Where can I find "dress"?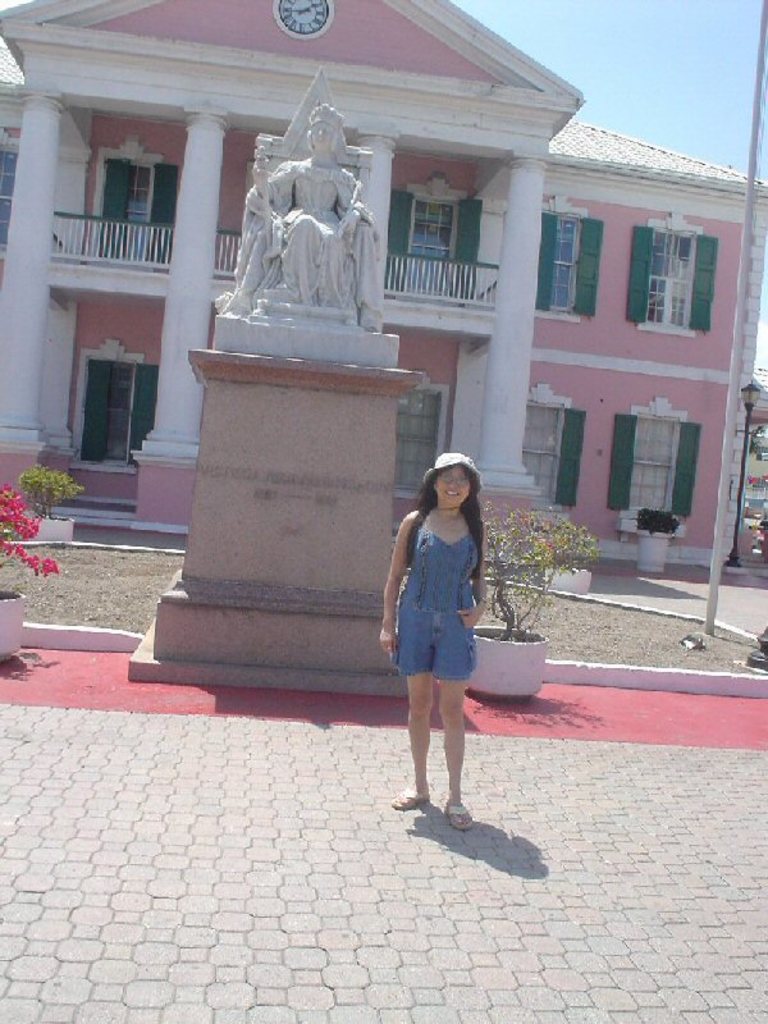
You can find it at crop(385, 513, 483, 684).
